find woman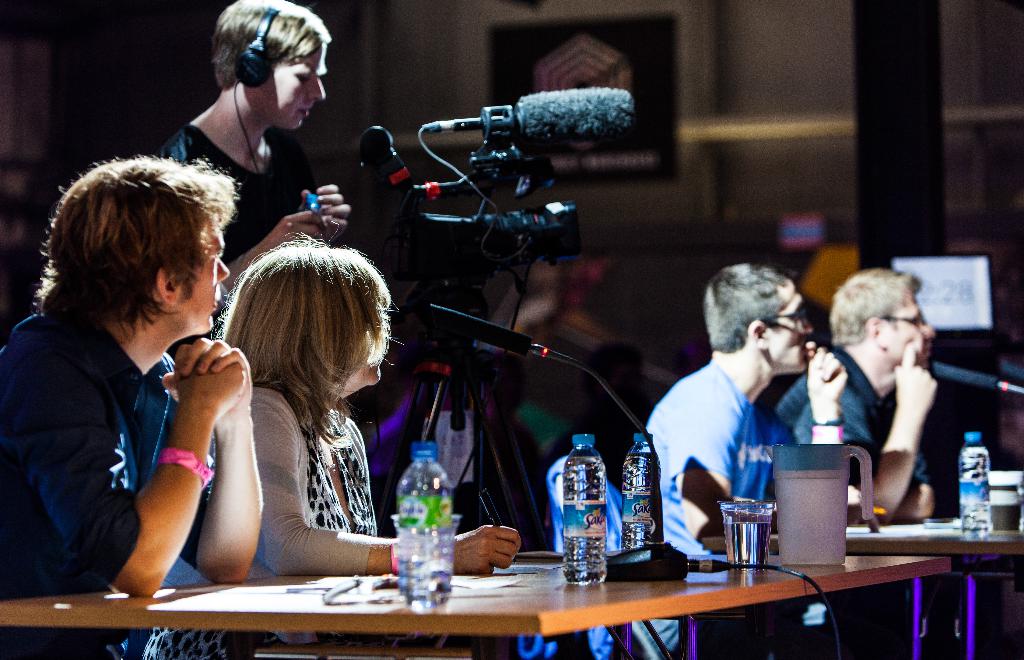
<bbox>136, 13, 360, 253</bbox>
